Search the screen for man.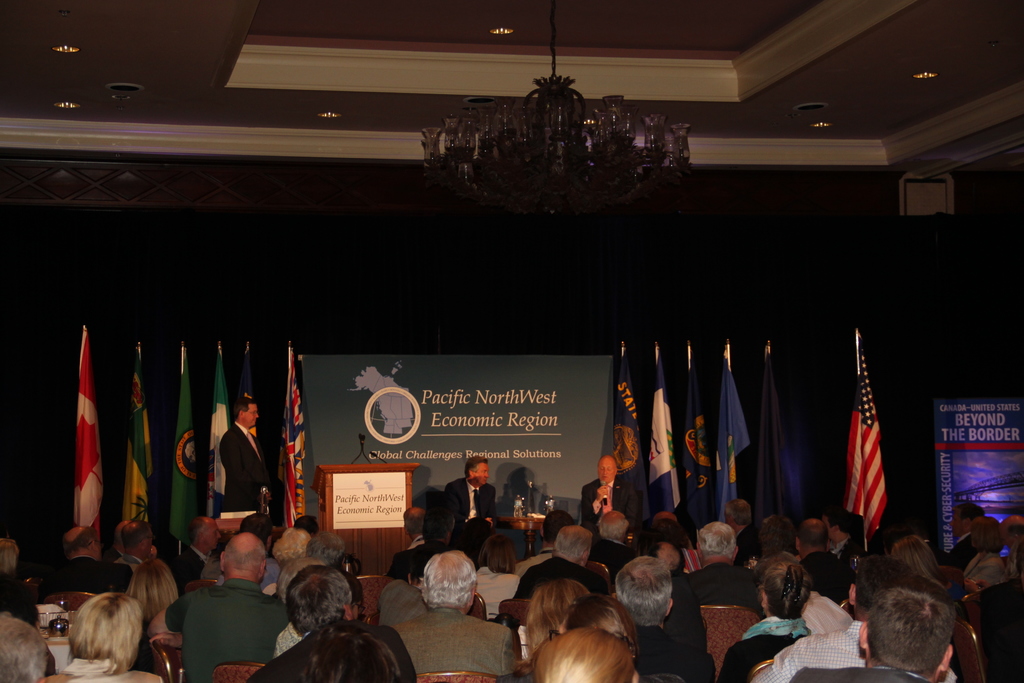
Found at <box>149,537,275,682</box>.
